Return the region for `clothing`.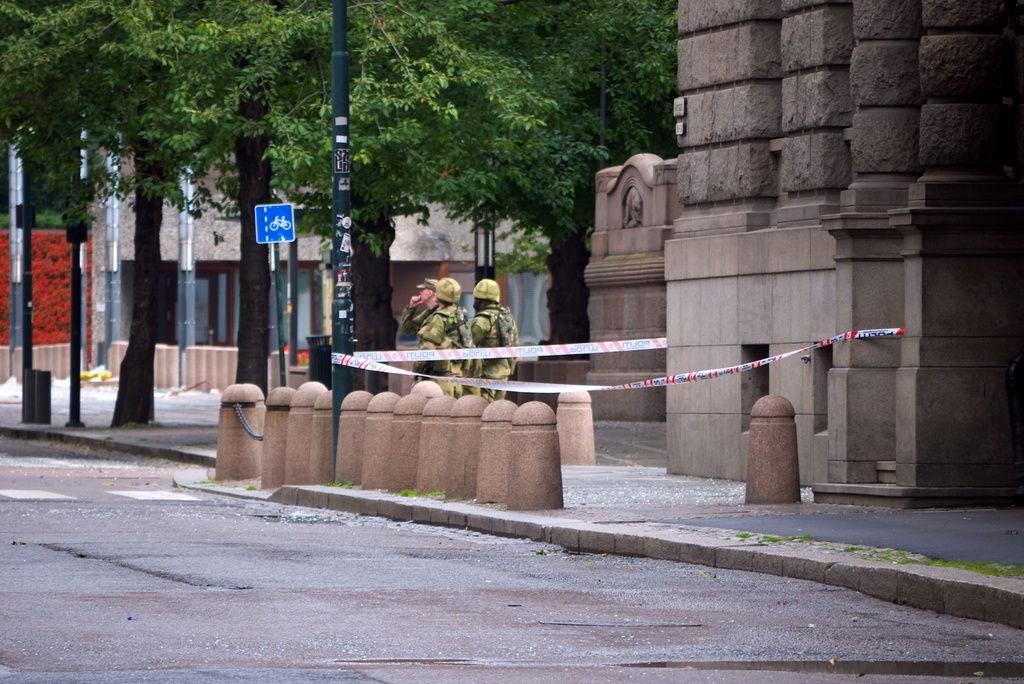
(left=469, top=287, right=533, bottom=397).
